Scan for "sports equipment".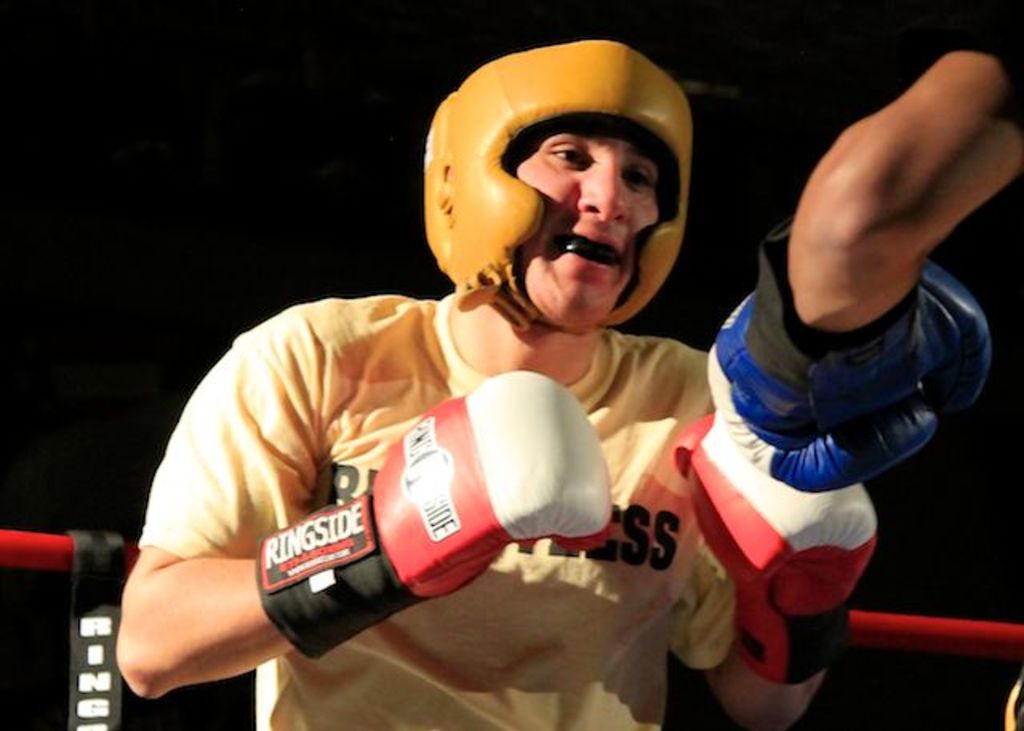
Scan result: 258 371 614 662.
